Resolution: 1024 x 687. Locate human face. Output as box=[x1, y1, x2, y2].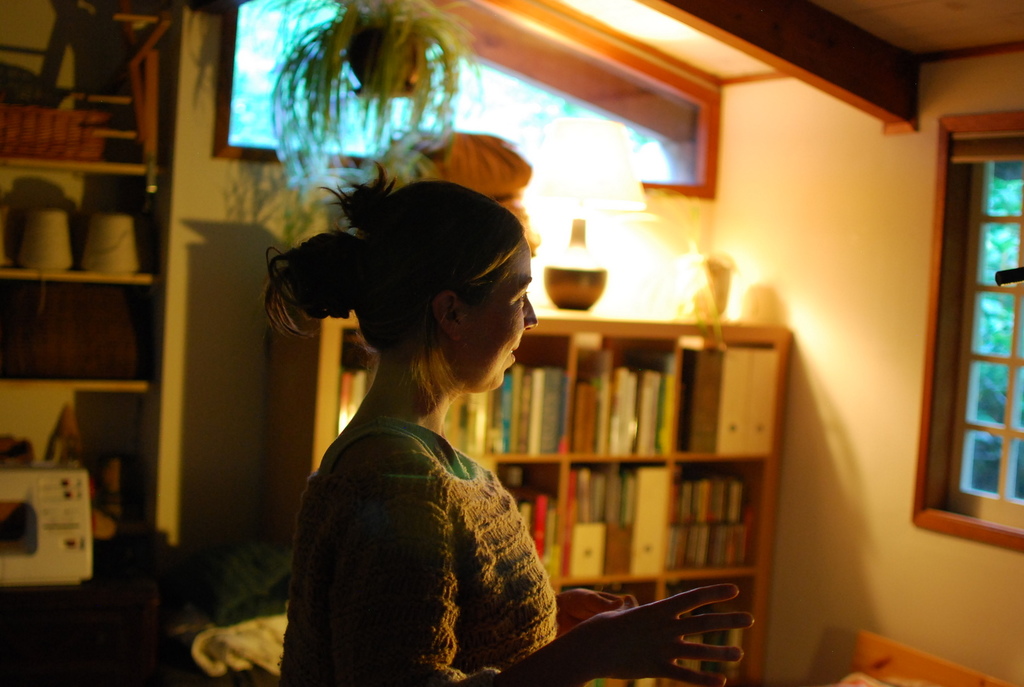
box=[458, 248, 536, 391].
